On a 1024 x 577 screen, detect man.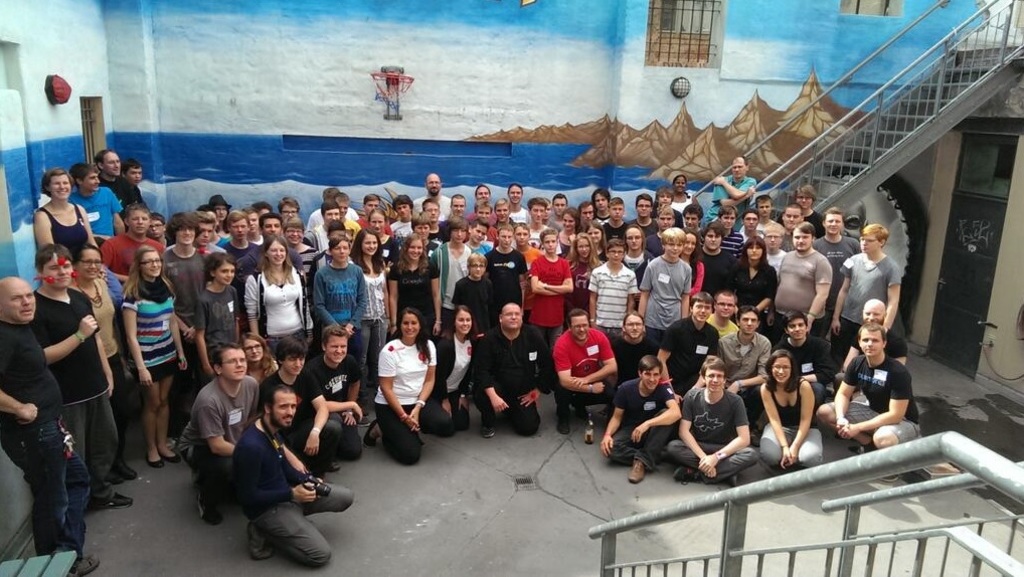
(left=528, top=224, right=579, bottom=331).
